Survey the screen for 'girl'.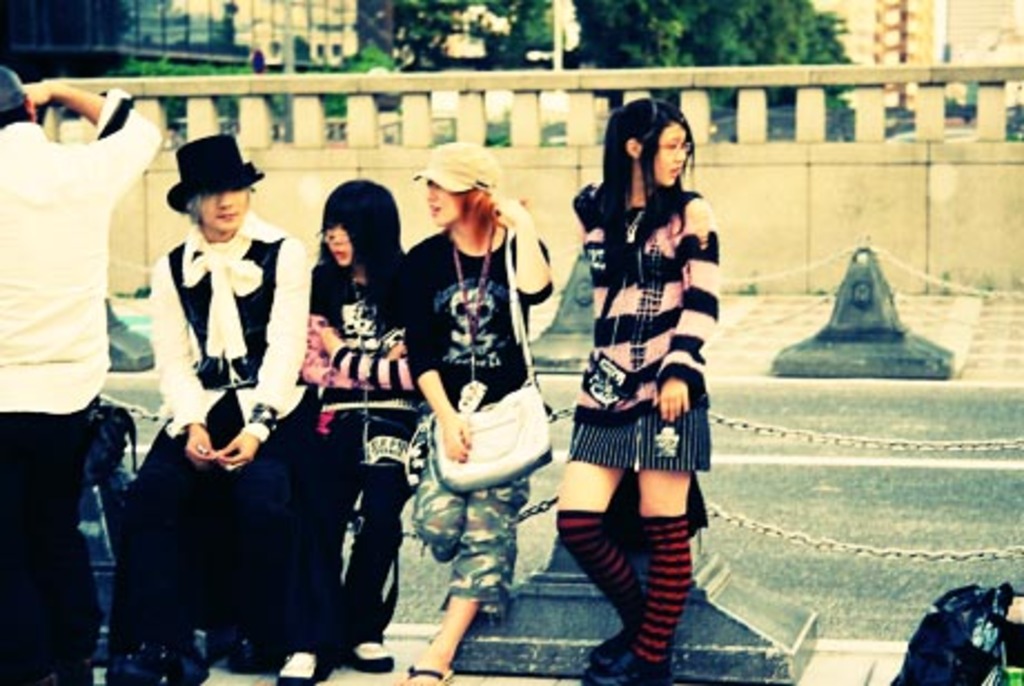
Survey found: pyautogui.locateOnScreen(550, 89, 721, 684).
